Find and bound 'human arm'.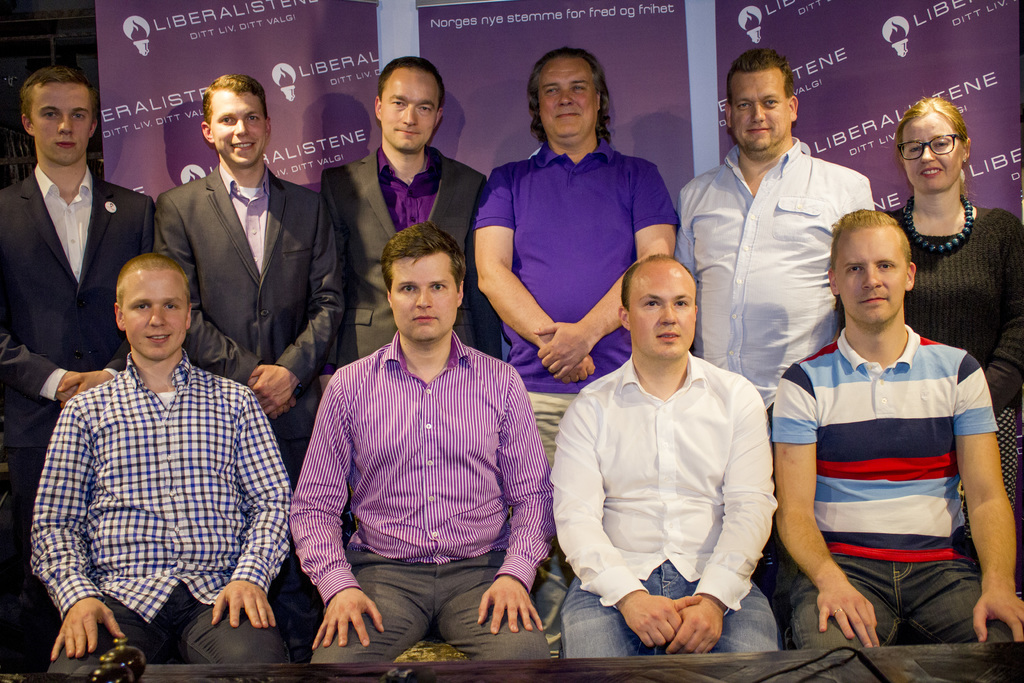
Bound: (474, 167, 602, 386).
